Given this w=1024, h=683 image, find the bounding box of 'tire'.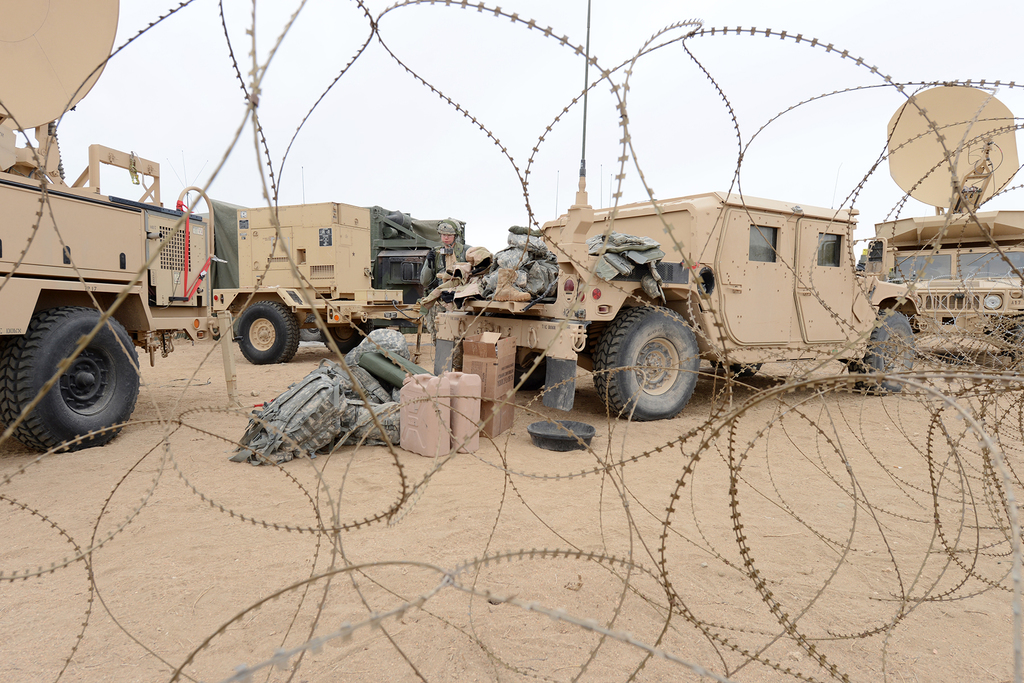
x1=850, y1=308, x2=915, y2=395.
